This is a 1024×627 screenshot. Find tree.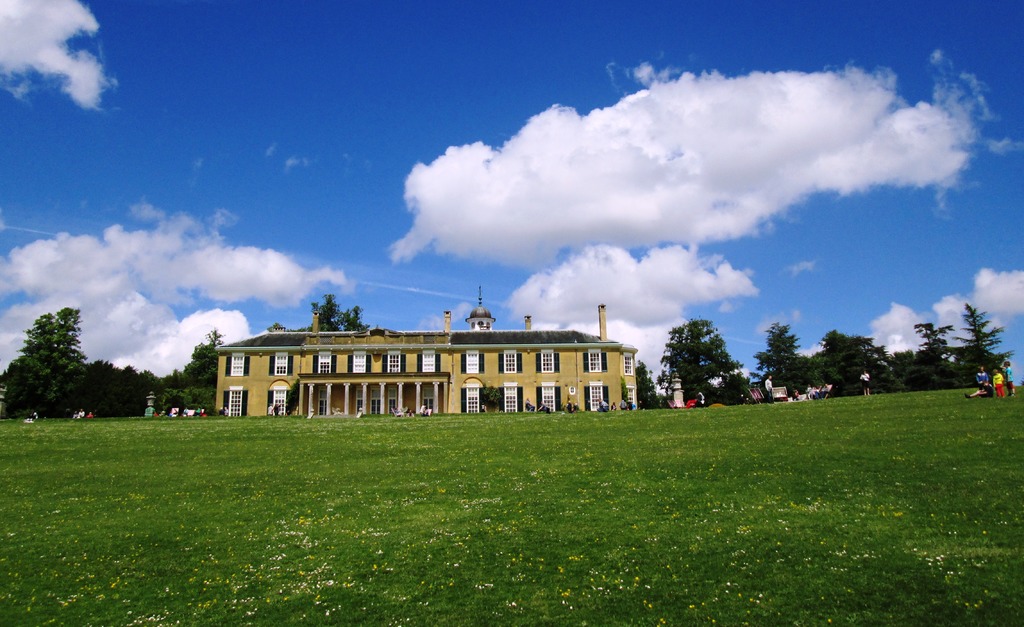
Bounding box: 341, 301, 372, 333.
